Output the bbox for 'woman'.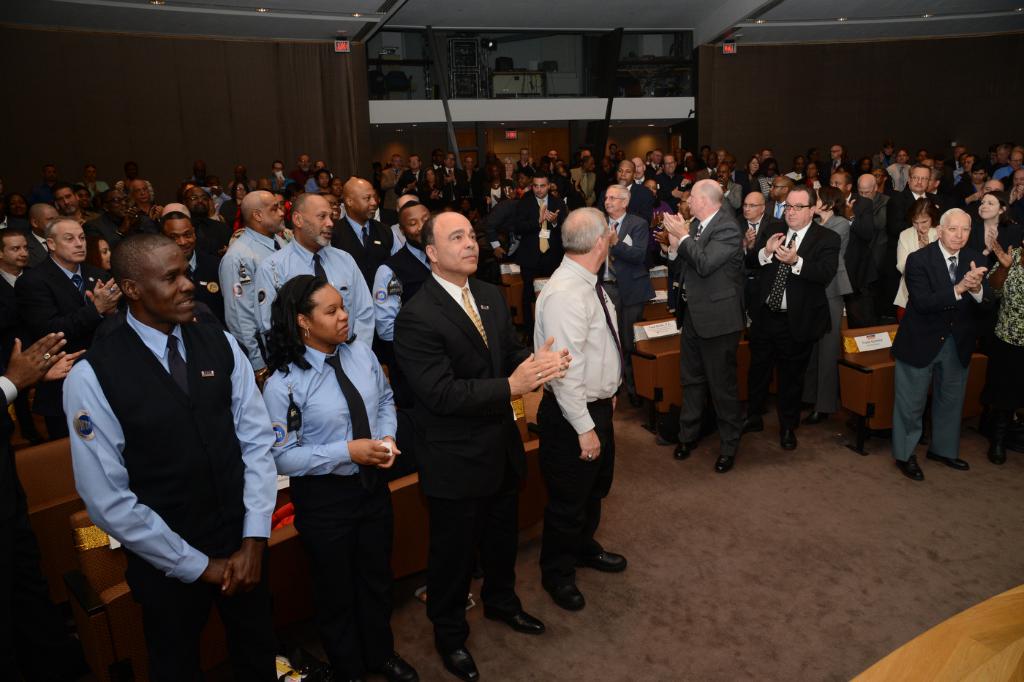
bbox=[268, 266, 422, 681].
